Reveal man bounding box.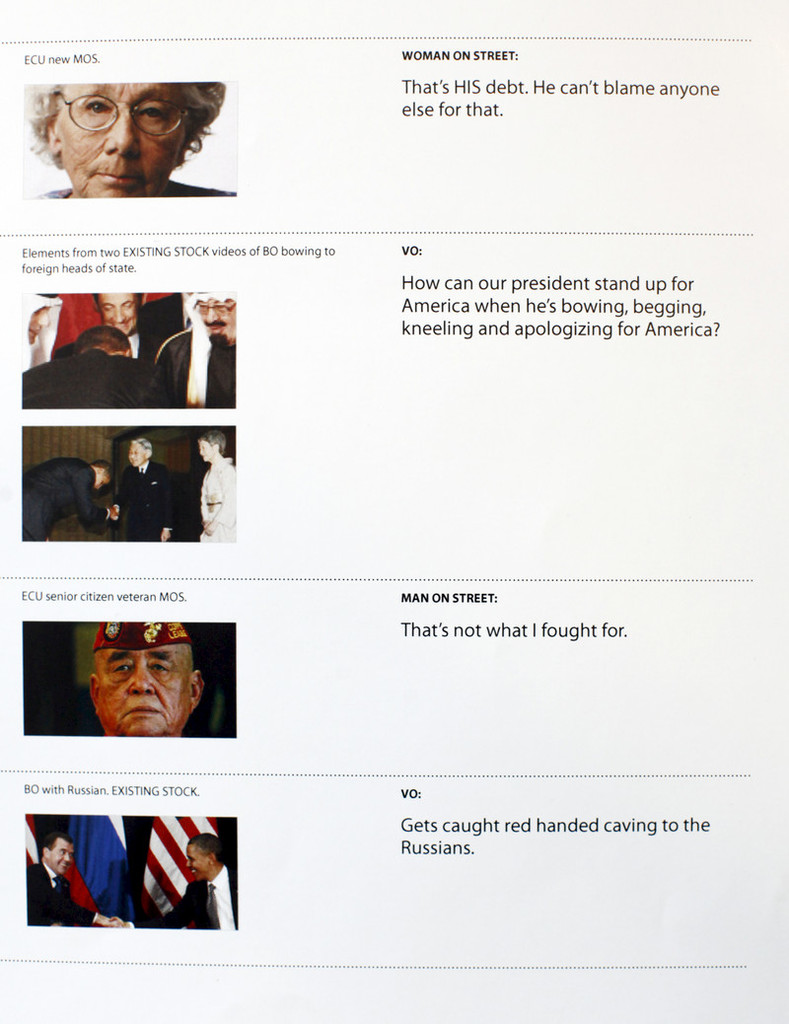
Revealed: select_region(91, 290, 168, 362).
